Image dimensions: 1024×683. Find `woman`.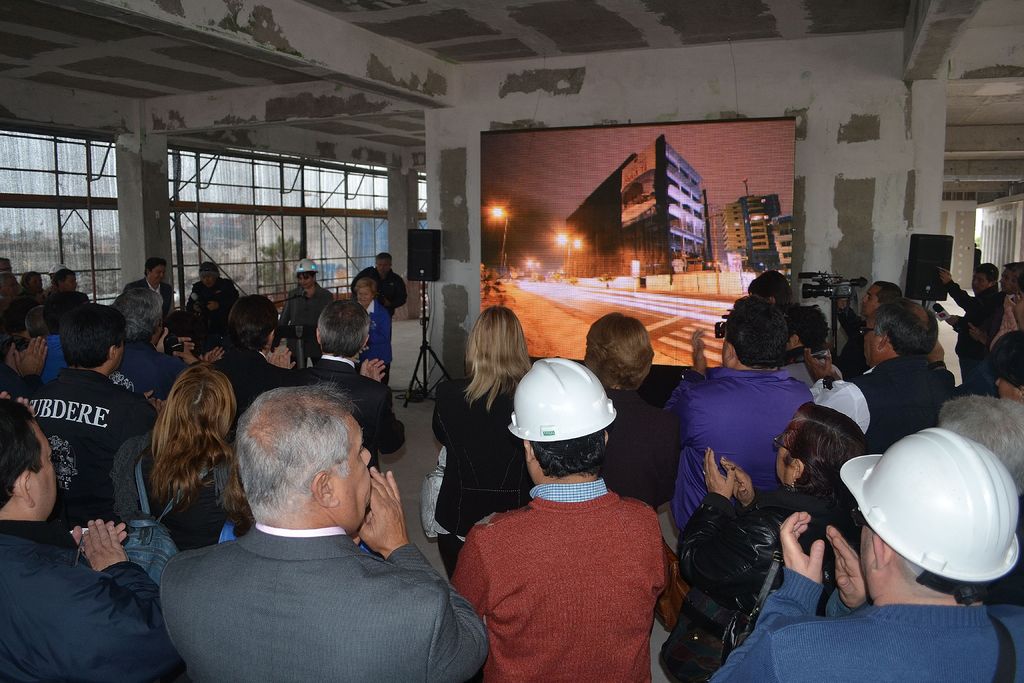
l=356, t=274, r=399, b=390.
